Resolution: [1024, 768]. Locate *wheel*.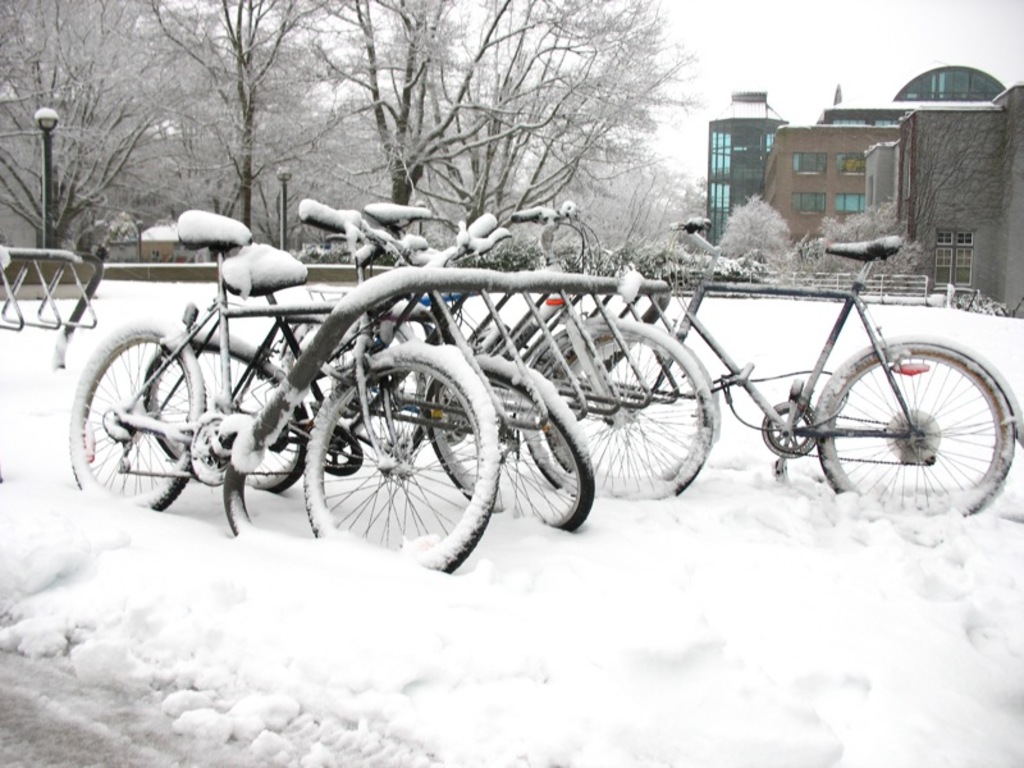
bbox(809, 335, 1023, 520).
